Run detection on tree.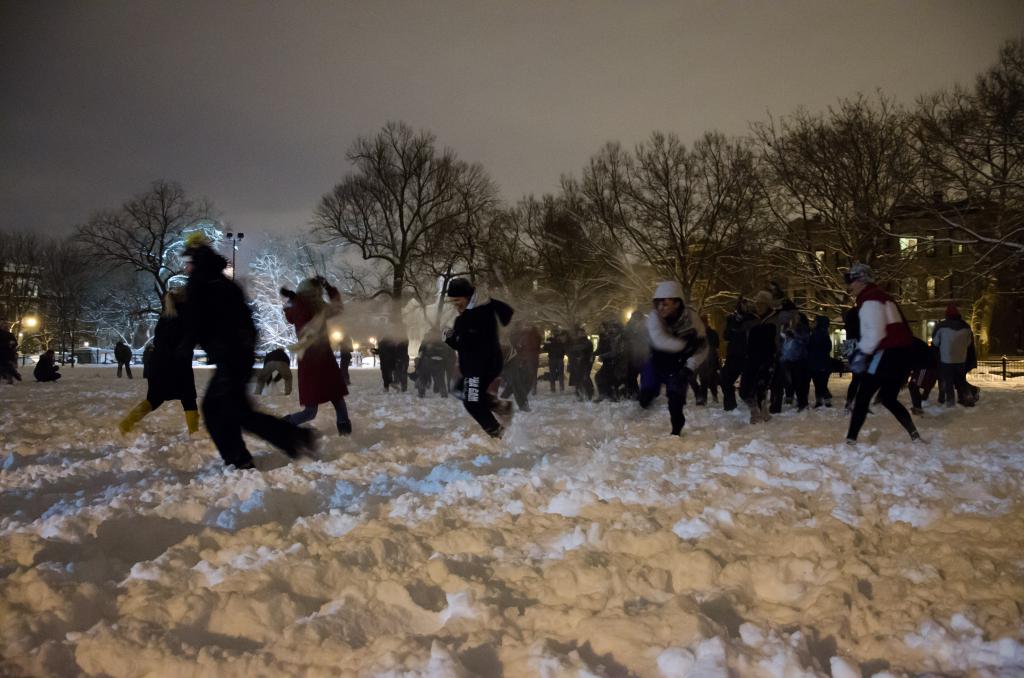
Result: x1=47, y1=172, x2=245, y2=376.
